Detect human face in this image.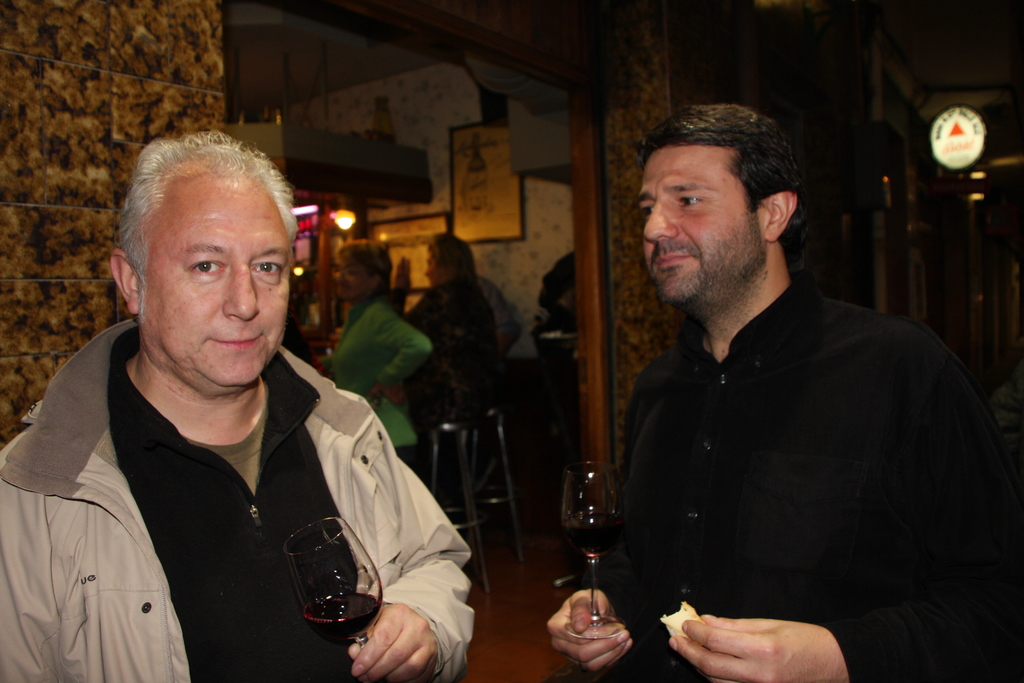
Detection: bbox=[632, 145, 774, 308].
